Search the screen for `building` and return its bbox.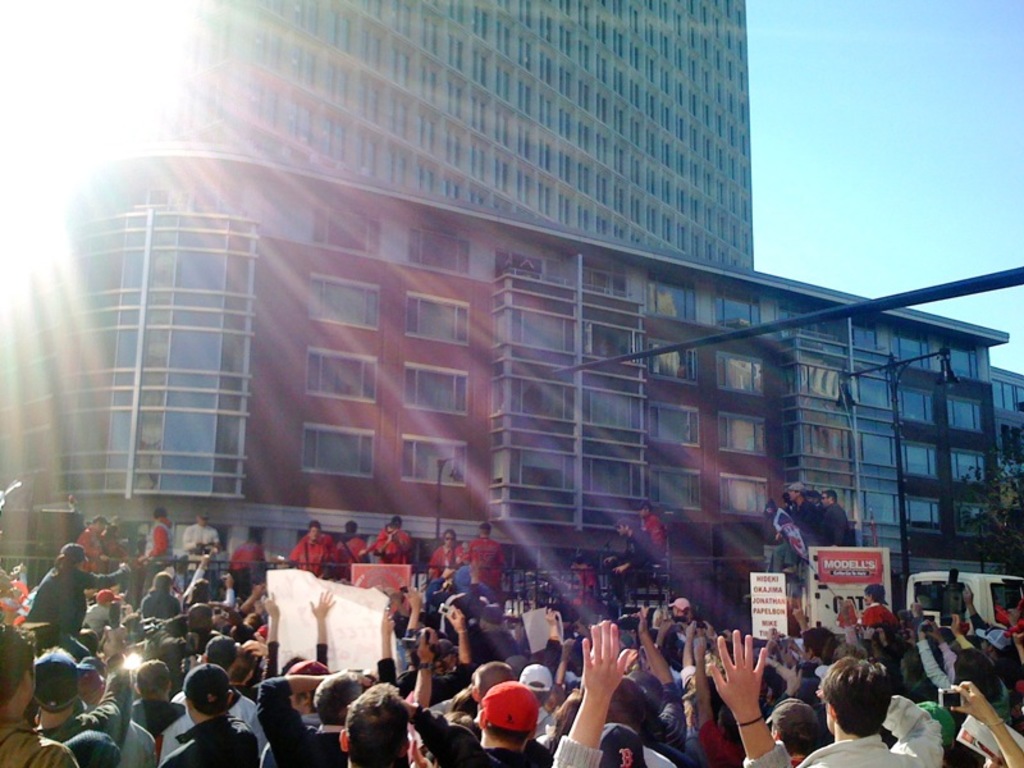
Found: (left=0, top=0, right=1023, bottom=628).
